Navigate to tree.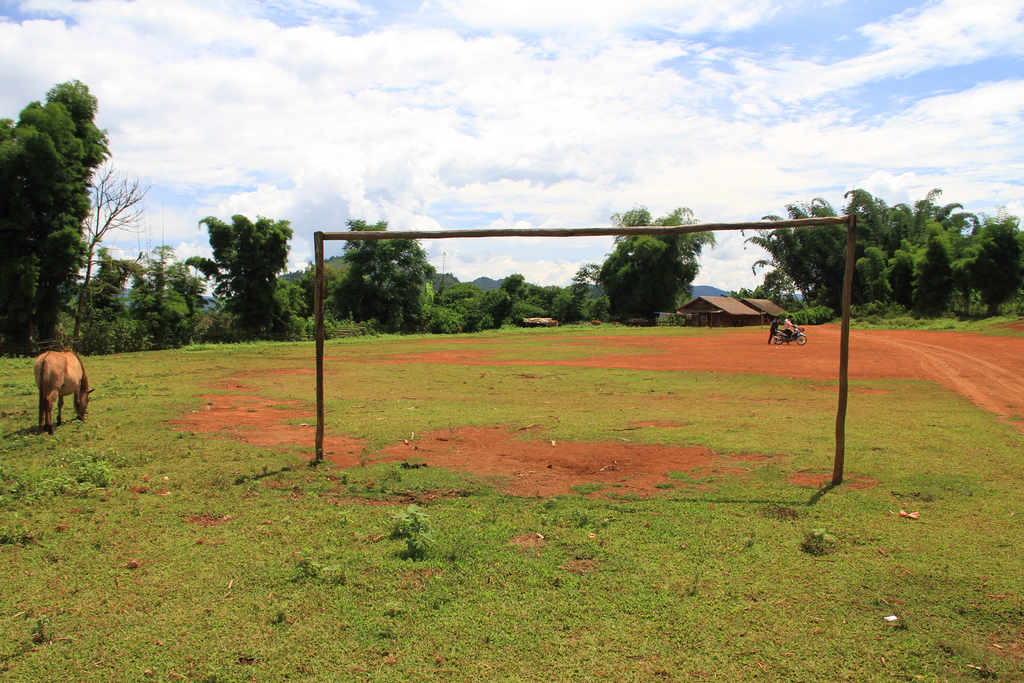
Navigation target: bbox=[579, 201, 716, 319].
